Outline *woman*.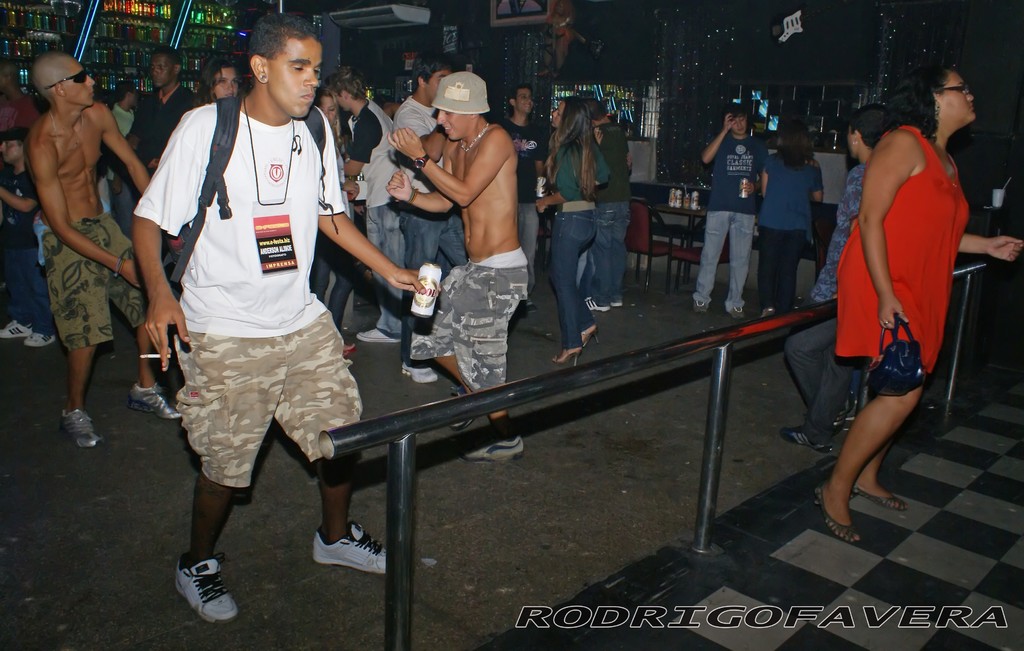
Outline: l=310, t=88, r=348, b=314.
